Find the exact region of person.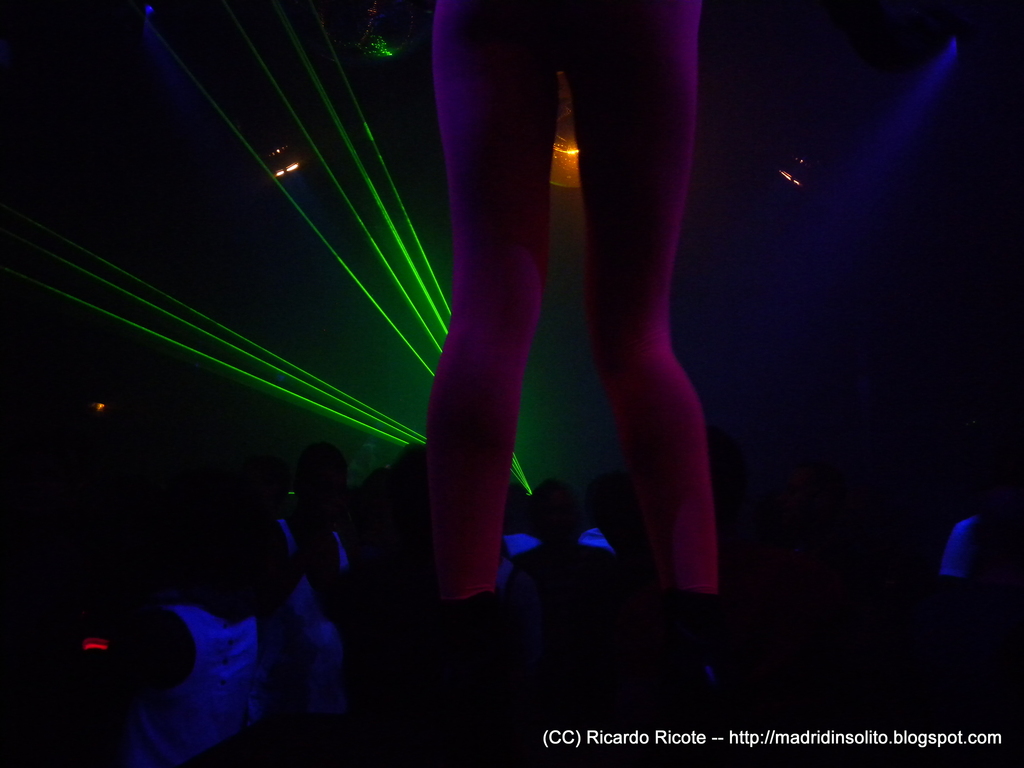
Exact region: BBox(417, 0, 728, 638).
